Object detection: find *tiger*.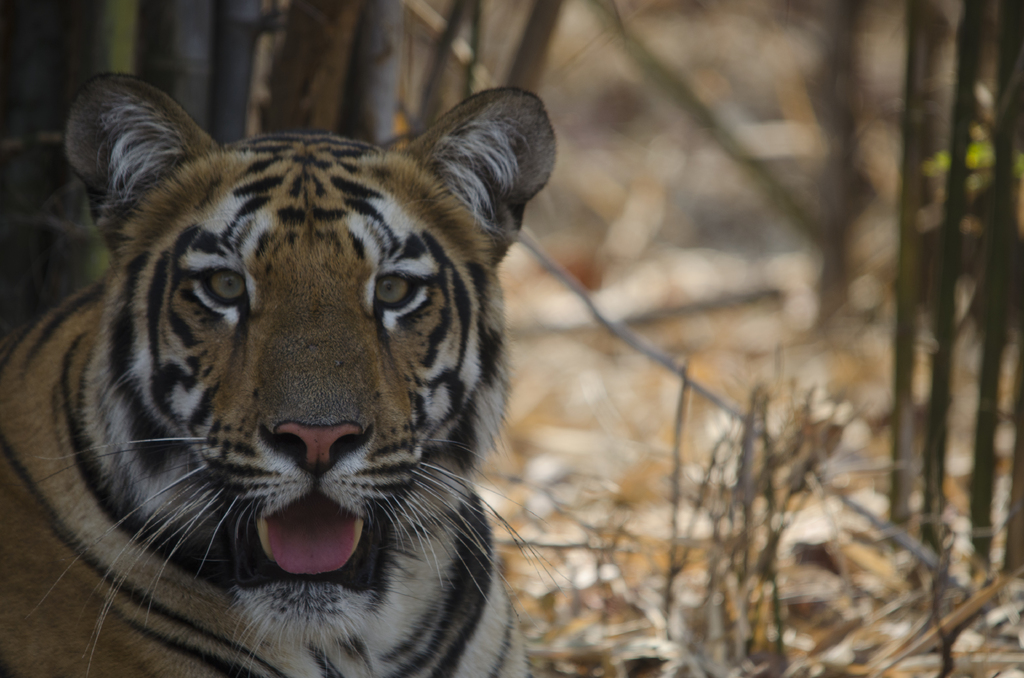
select_region(0, 75, 560, 677).
